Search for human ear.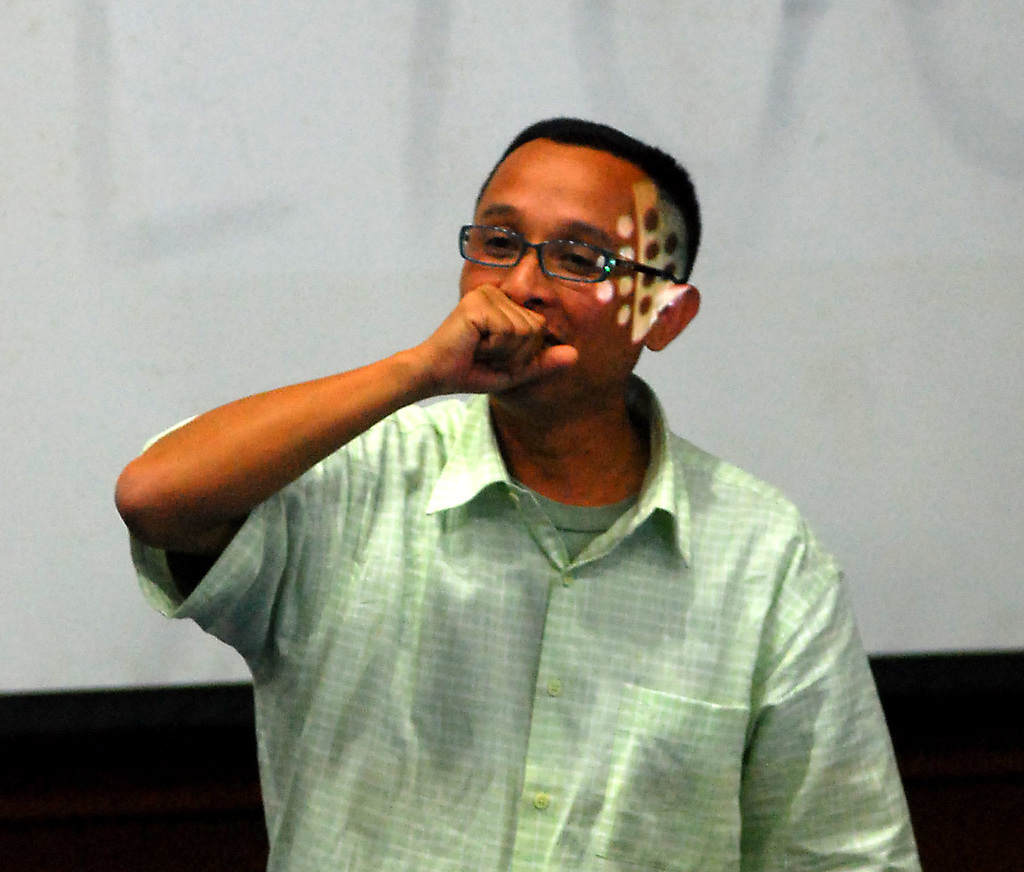
Found at box=[642, 284, 702, 351].
